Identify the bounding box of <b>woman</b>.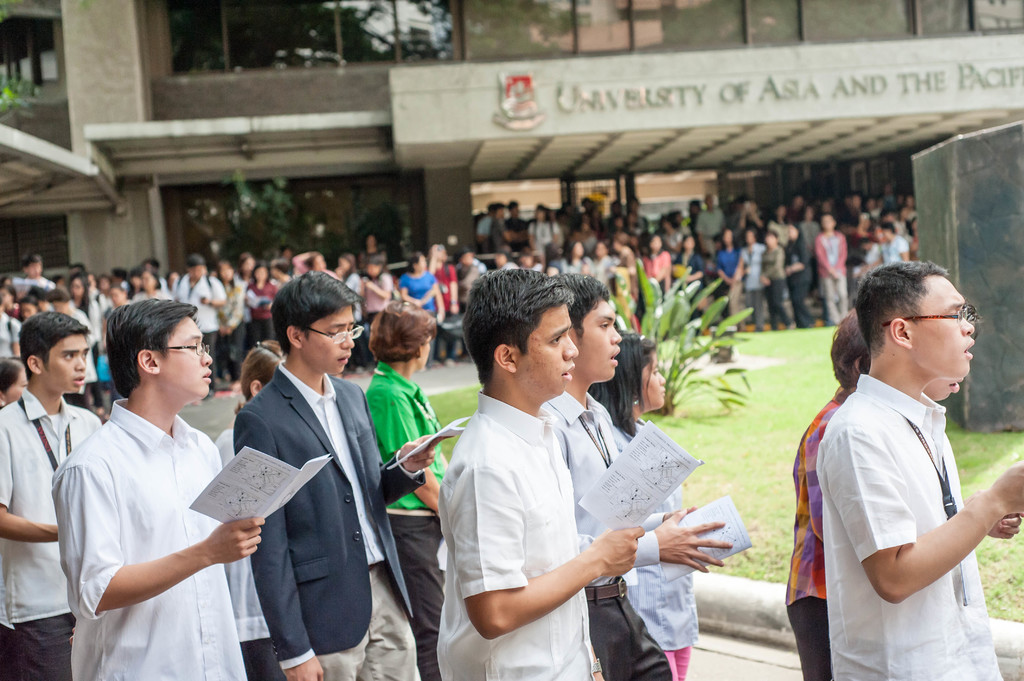
{"left": 558, "top": 239, "right": 596, "bottom": 278}.
